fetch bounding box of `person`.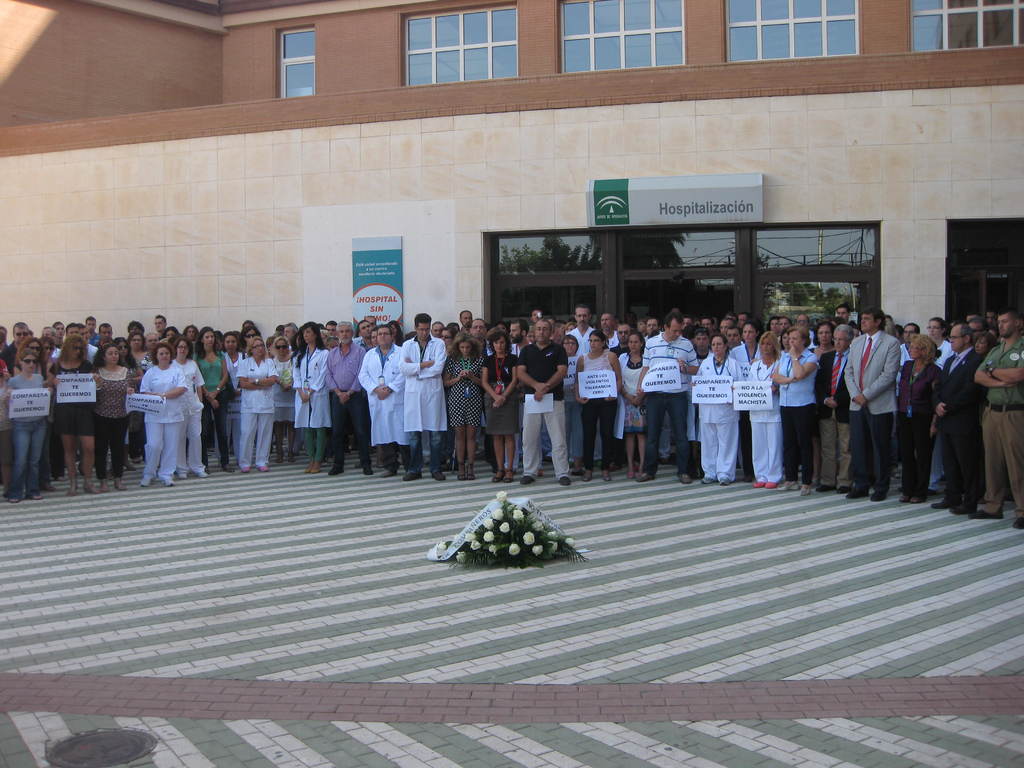
Bbox: {"left": 238, "top": 328, "right": 266, "bottom": 351}.
